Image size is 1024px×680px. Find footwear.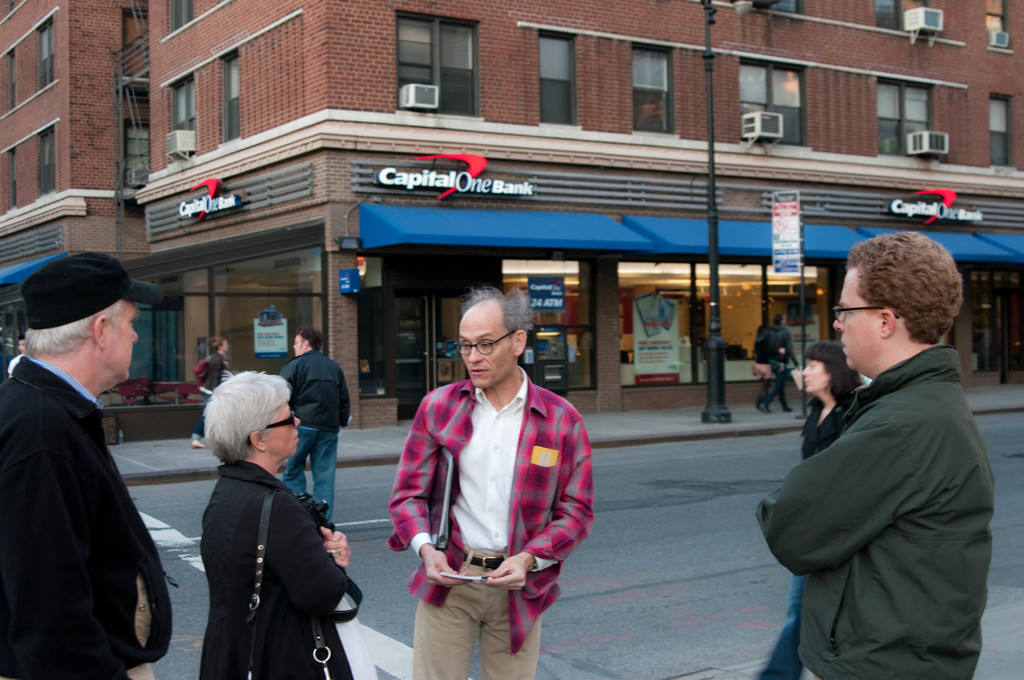
(left=759, top=405, right=770, bottom=416).
